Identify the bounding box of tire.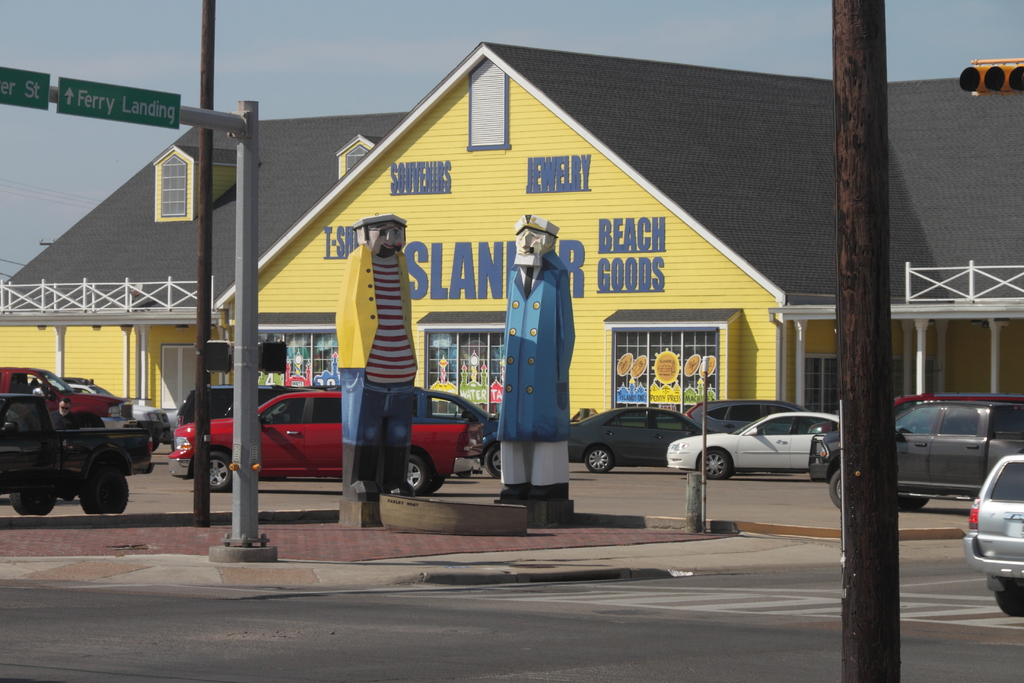
locate(394, 454, 430, 495).
